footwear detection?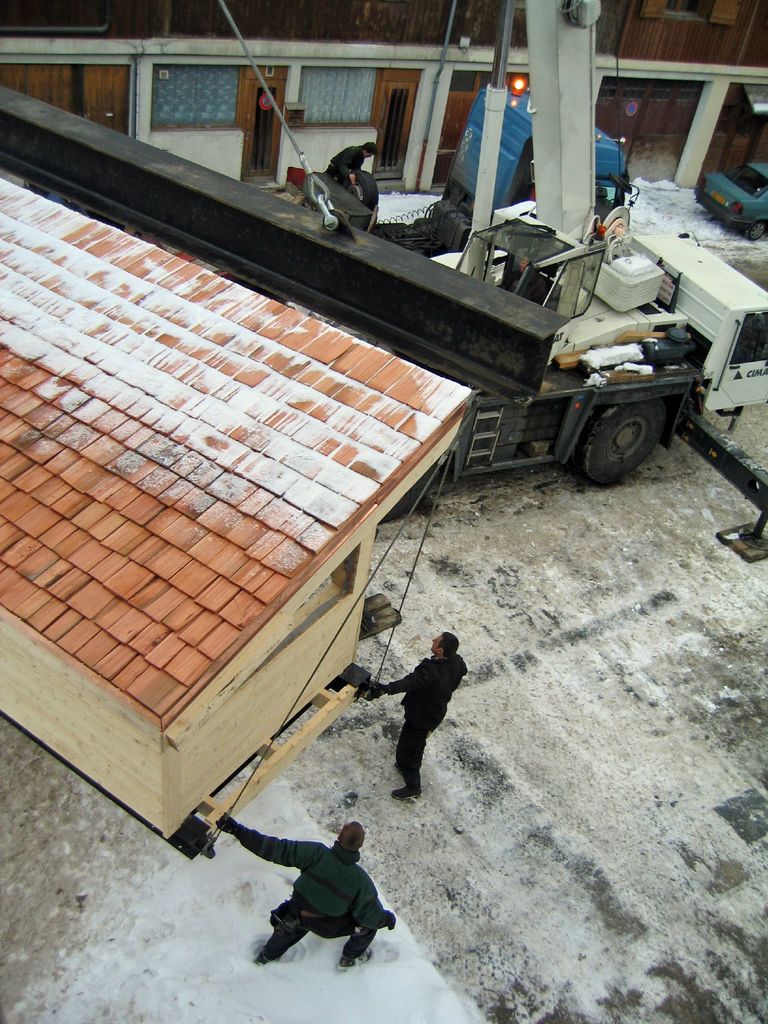
341, 955, 353, 970
